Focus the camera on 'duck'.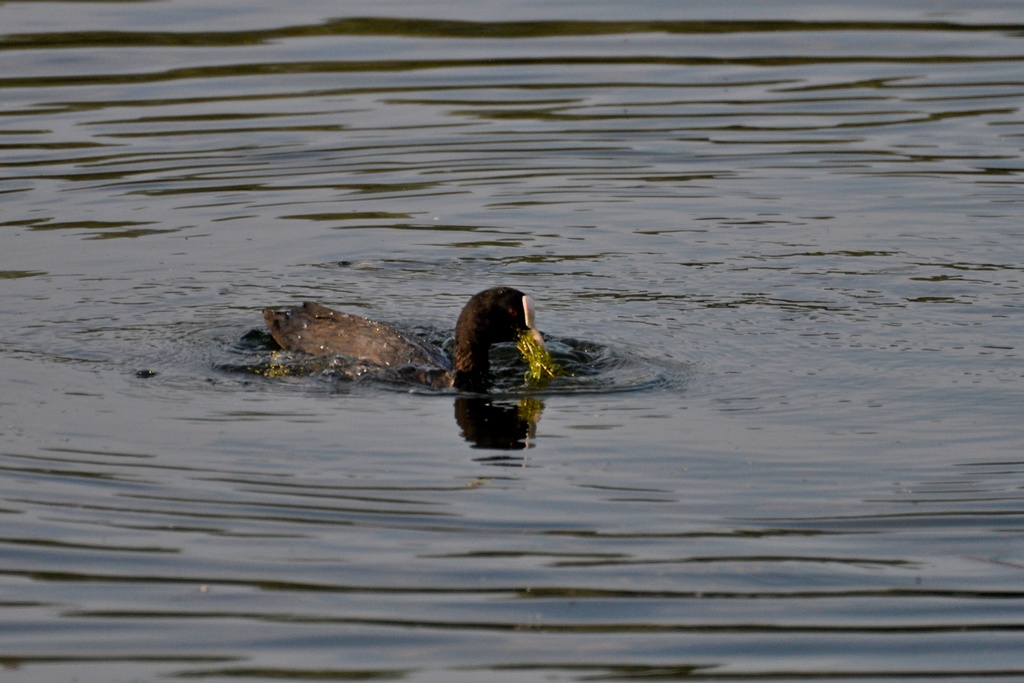
Focus region: left=299, top=274, right=612, bottom=390.
